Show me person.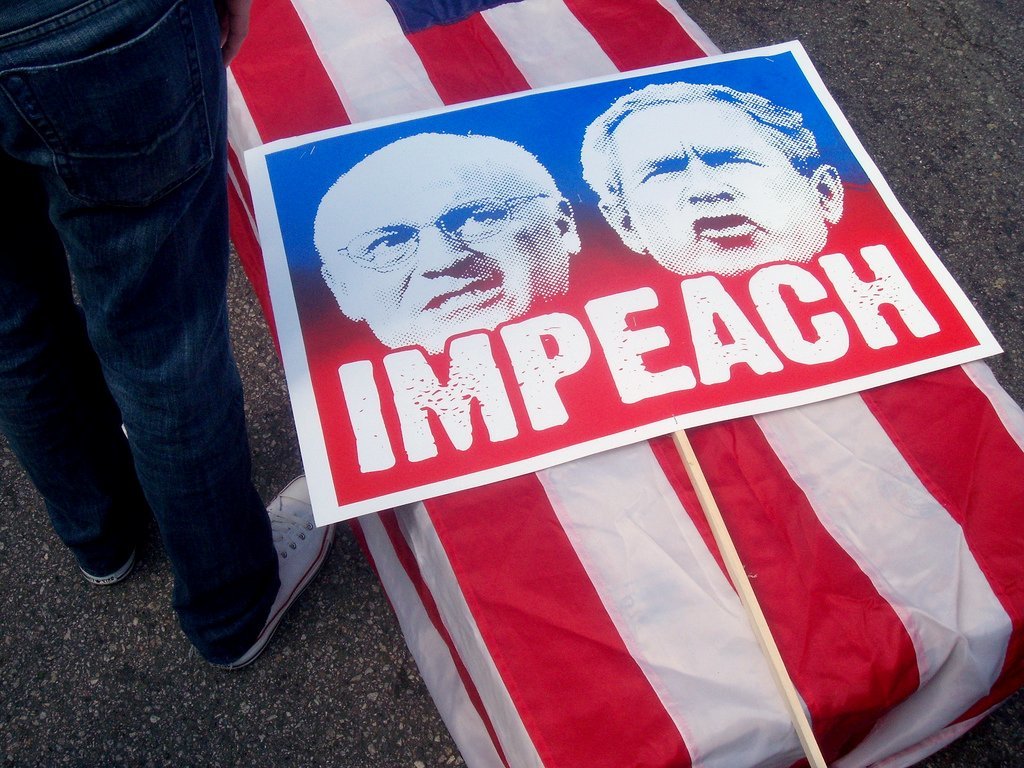
person is here: (x1=0, y1=0, x2=339, y2=672).
